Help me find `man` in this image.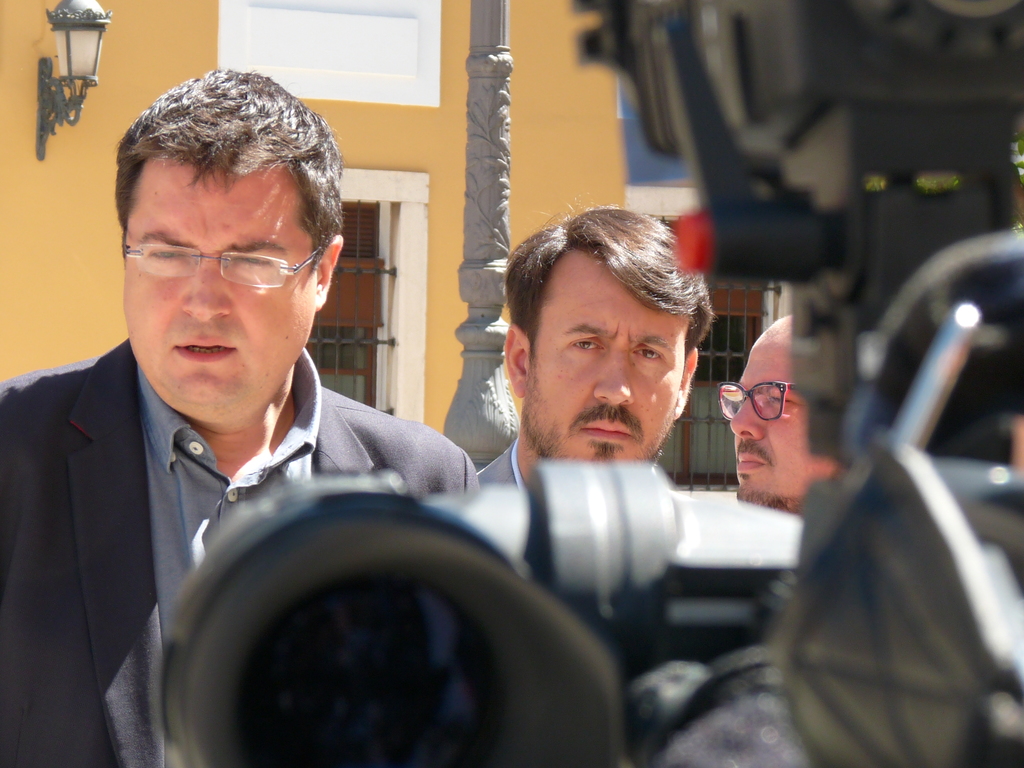
Found it: bbox=[0, 86, 475, 727].
